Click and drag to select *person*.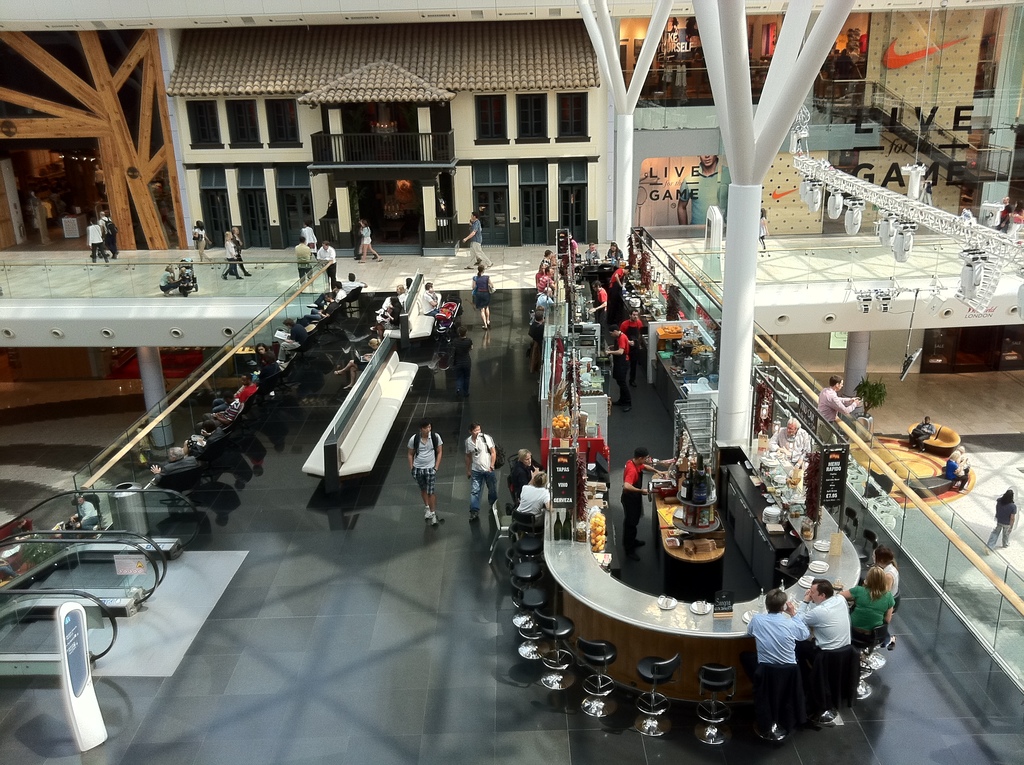
Selection: crop(257, 348, 279, 390).
